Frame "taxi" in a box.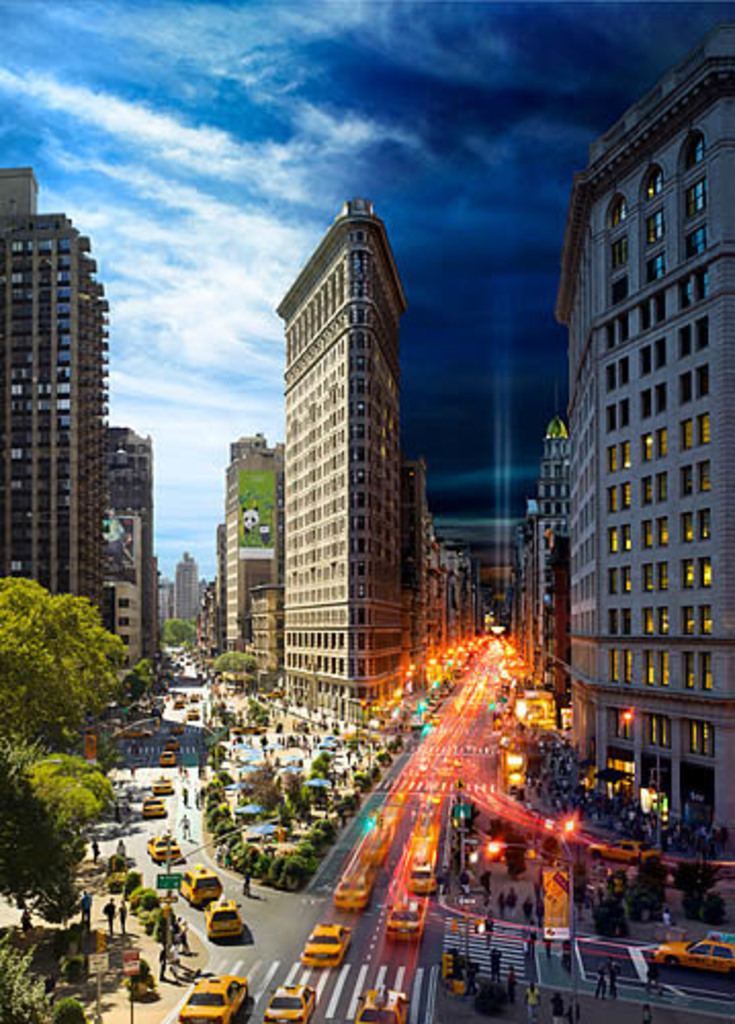
rect(162, 735, 184, 754).
